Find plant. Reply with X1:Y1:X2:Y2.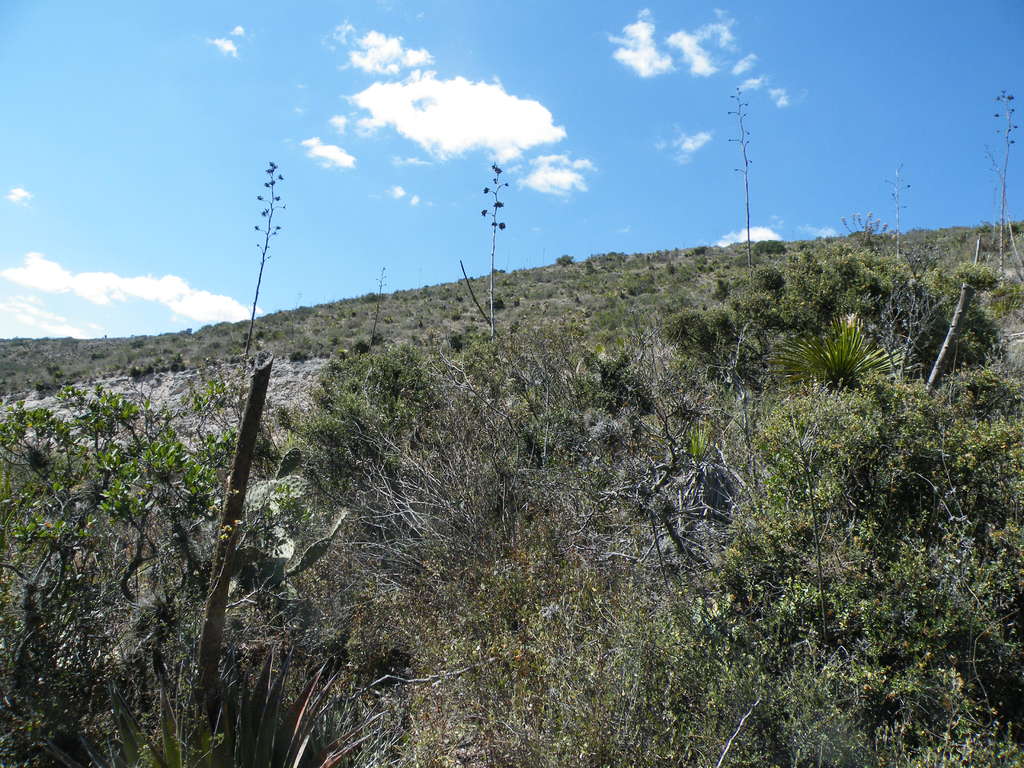
472:161:514:345.
